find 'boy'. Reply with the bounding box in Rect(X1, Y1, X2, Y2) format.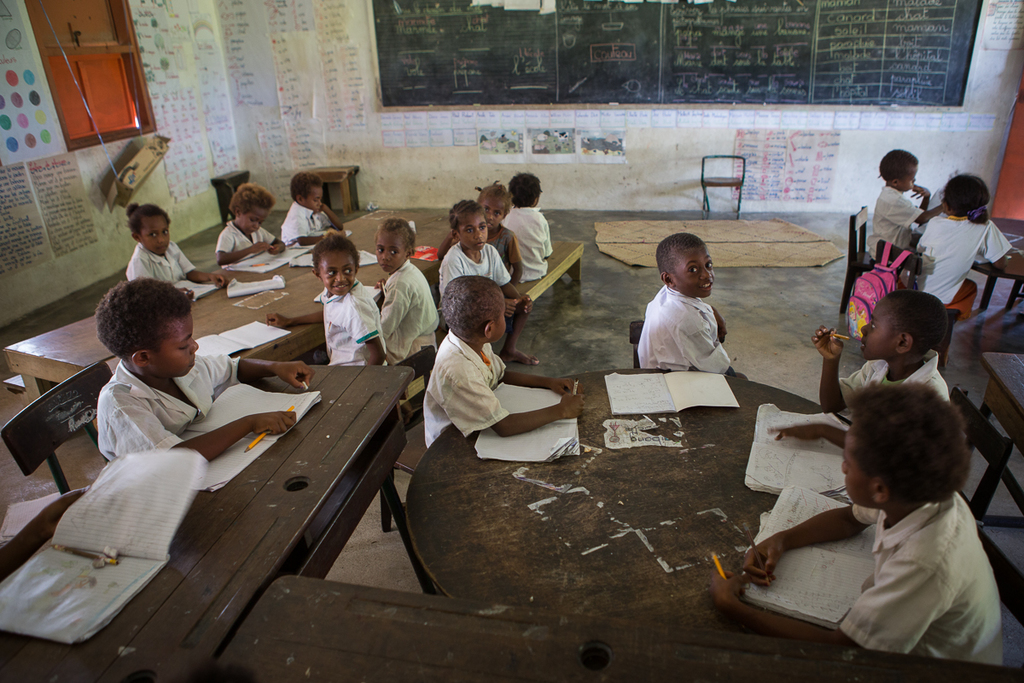
Rect(99, 280, 315, 464).
